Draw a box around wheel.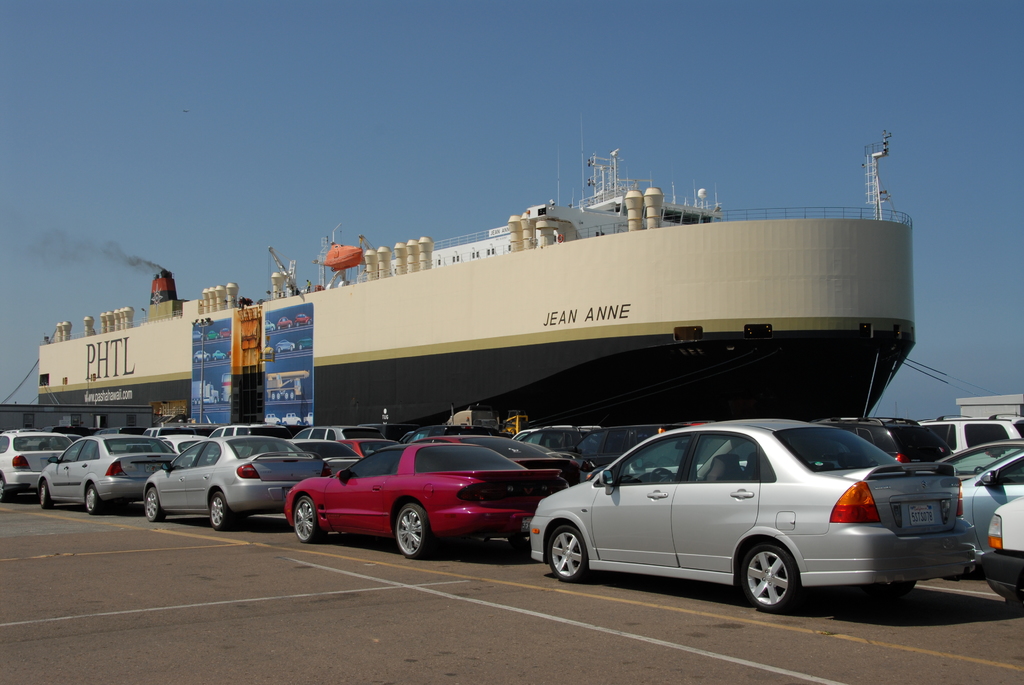
bbox=[211, 493, 230, 531].
